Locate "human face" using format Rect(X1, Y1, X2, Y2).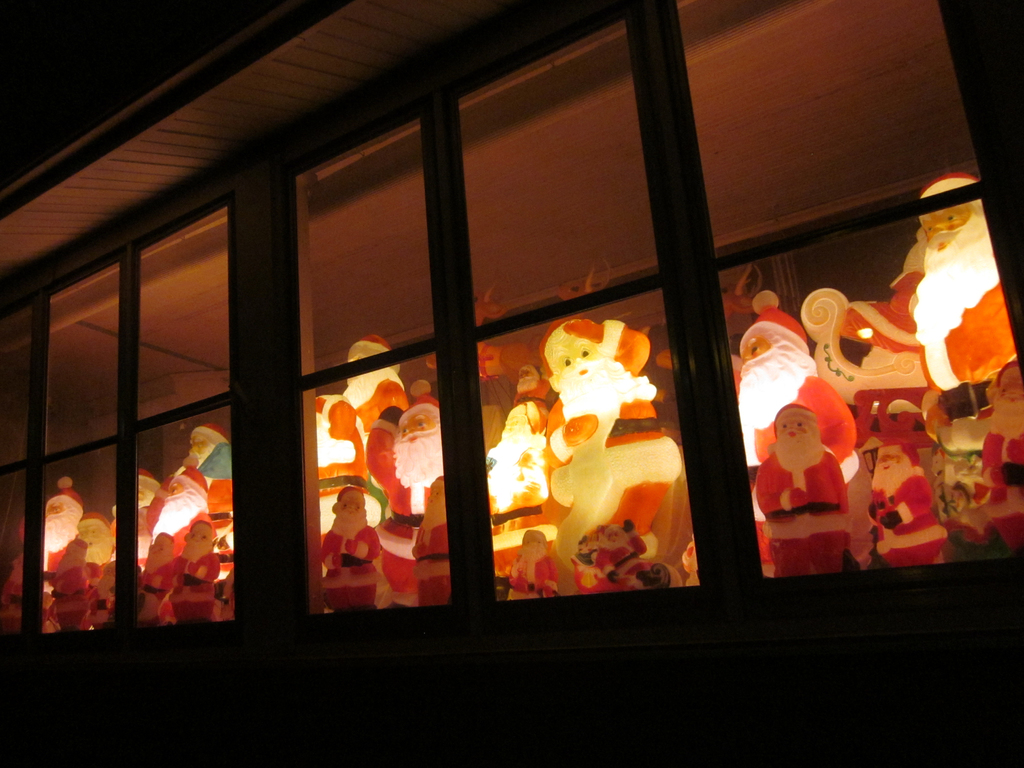
Rect(742, 335, 771, 368).
